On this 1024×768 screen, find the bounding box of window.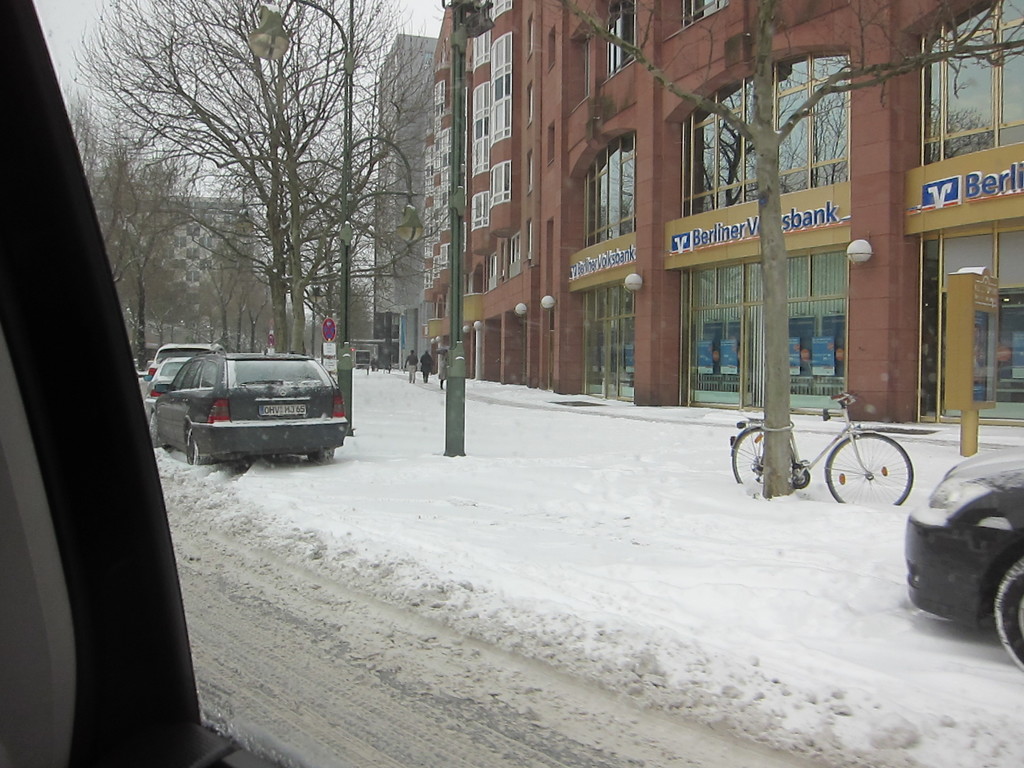
Bounding box: [left=666, top=42, right=865, bottom=233].
